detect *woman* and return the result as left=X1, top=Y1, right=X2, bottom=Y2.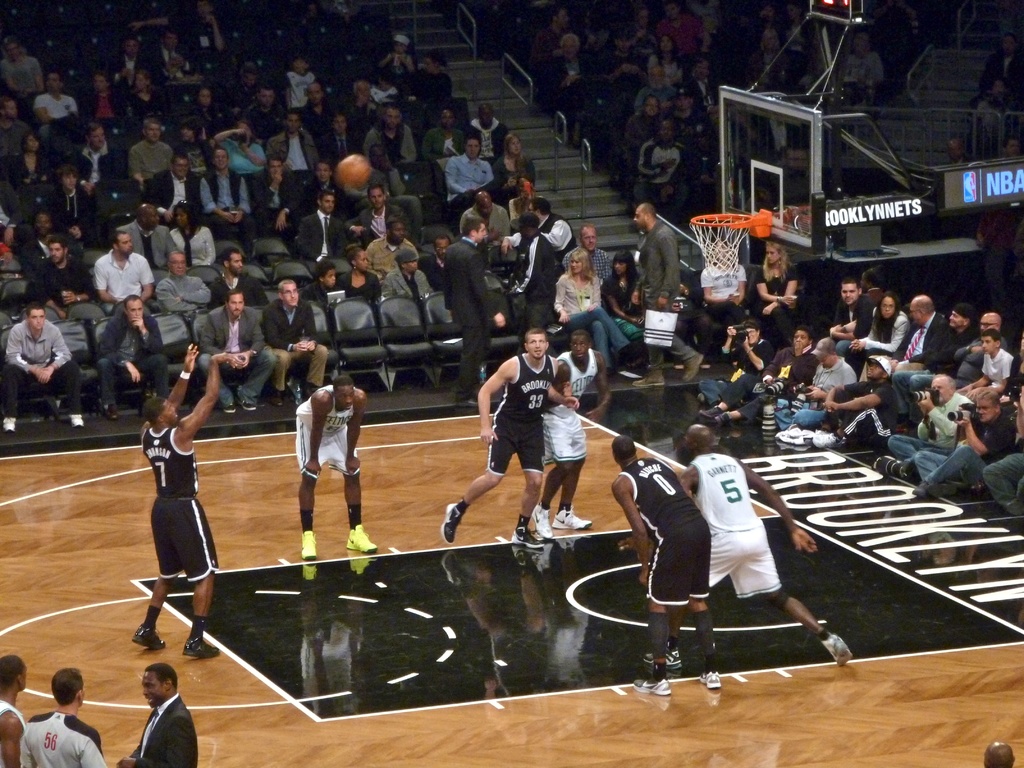
left=602, top=250, right=644, bottom=349.
